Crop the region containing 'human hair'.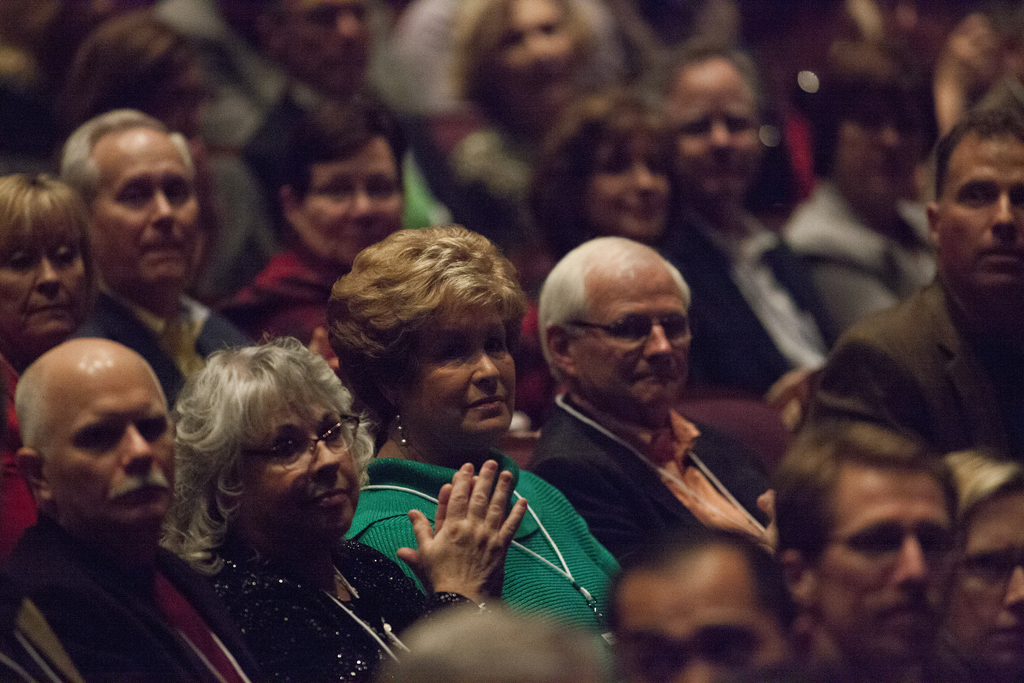
Crop region: [445, 3, 614, 97].
